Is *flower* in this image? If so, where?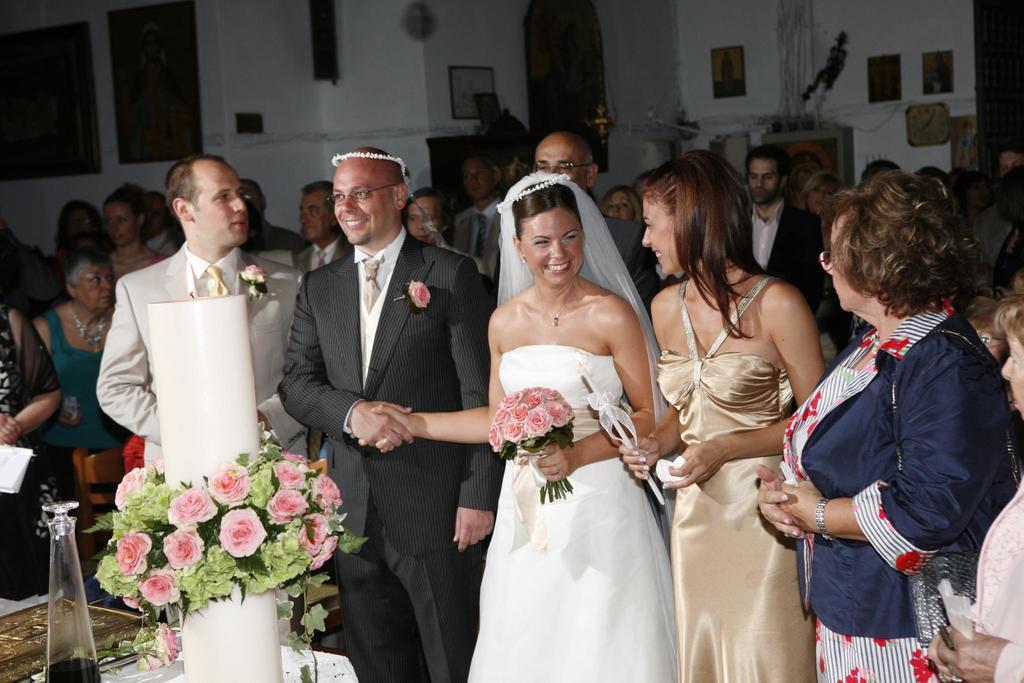
Yes, at [406,279,433,311].
